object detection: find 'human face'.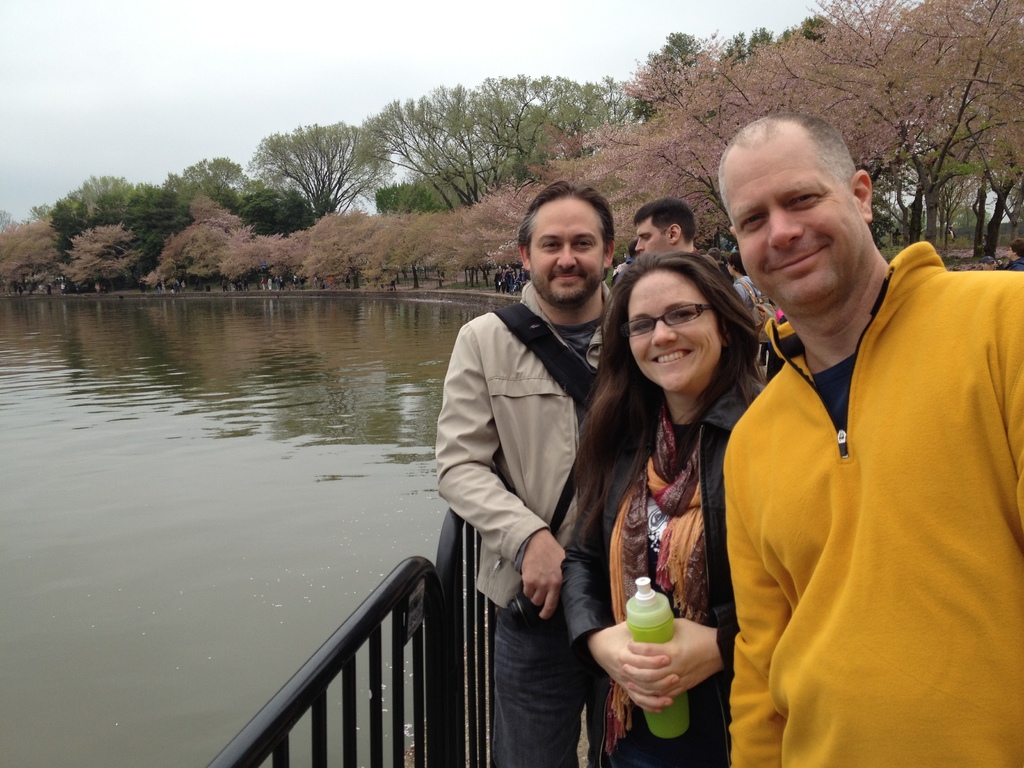
517 196 607 305.
